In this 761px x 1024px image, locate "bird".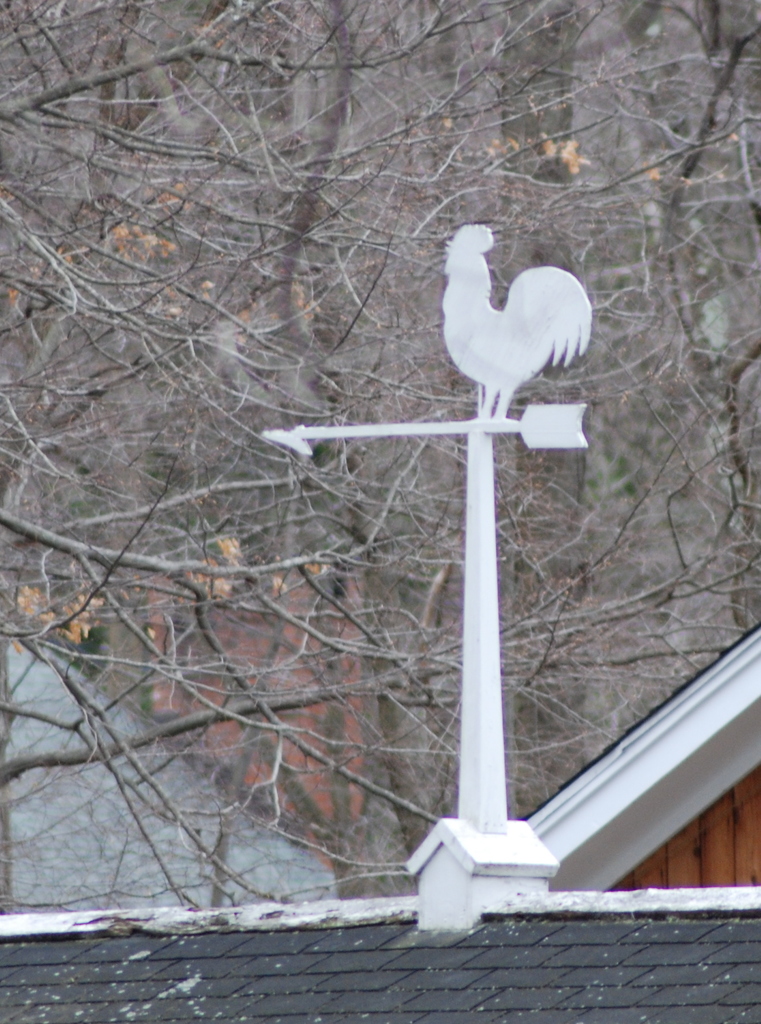
Bounding box: [left=434, top=214, right=593, bottom=418].
